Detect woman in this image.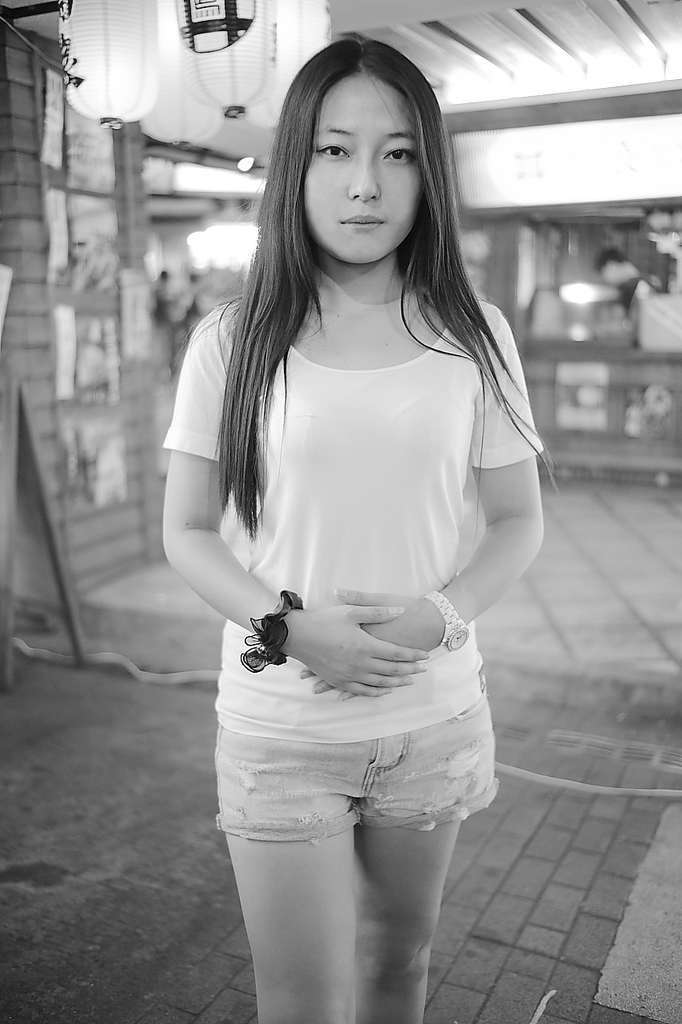
Detection: [148,45,557,982].
